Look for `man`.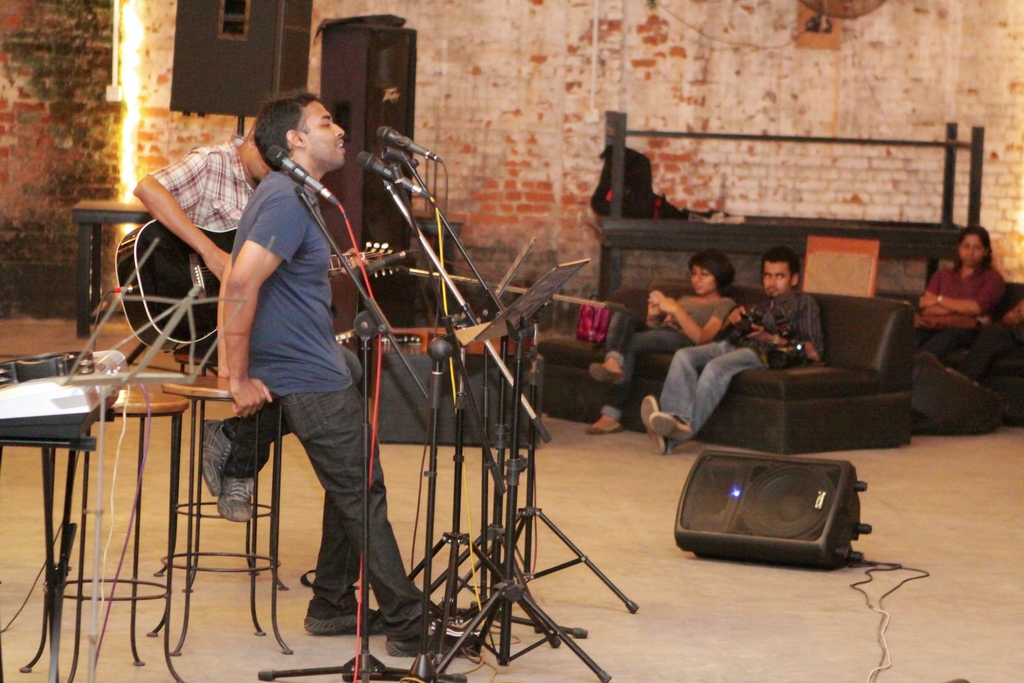
Found: x1=634 y1=251 x2=829 y2=461.
